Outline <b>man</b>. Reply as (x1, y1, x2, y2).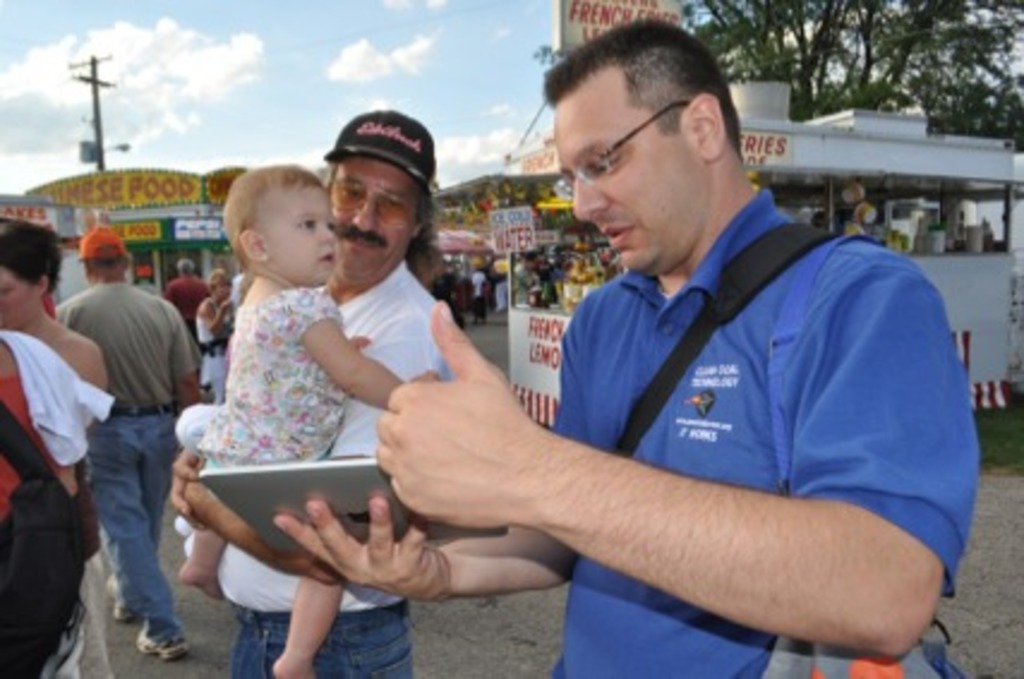
(58, 221, 209, 657).
